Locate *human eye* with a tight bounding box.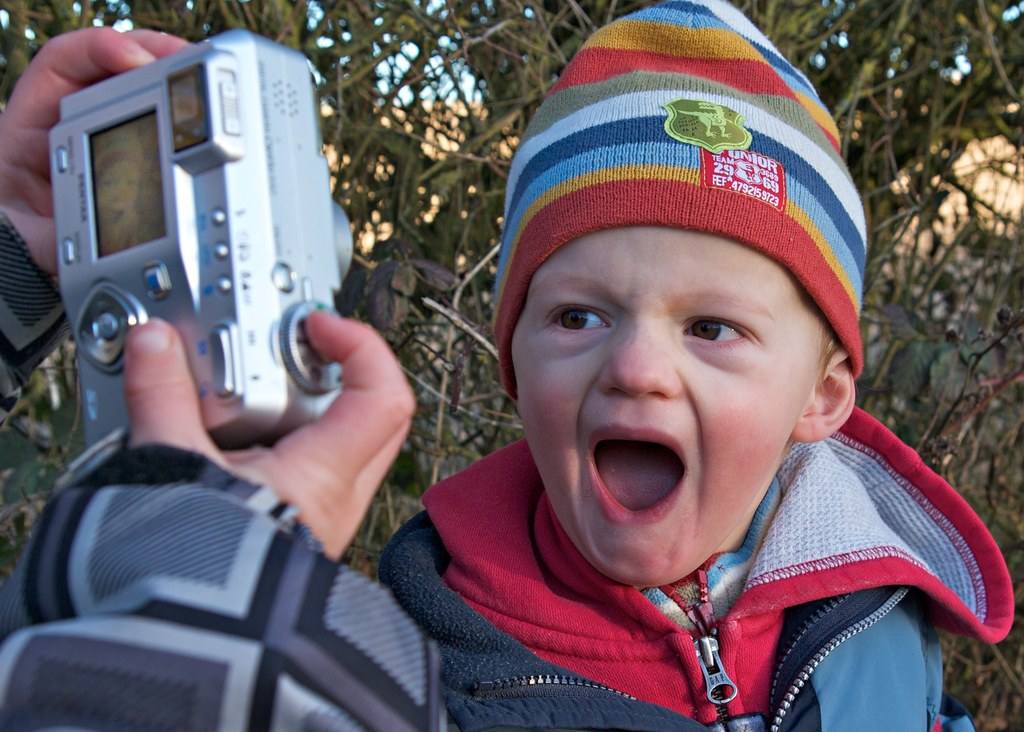
<bbox>675, 308, 765, 349</bbox>.
